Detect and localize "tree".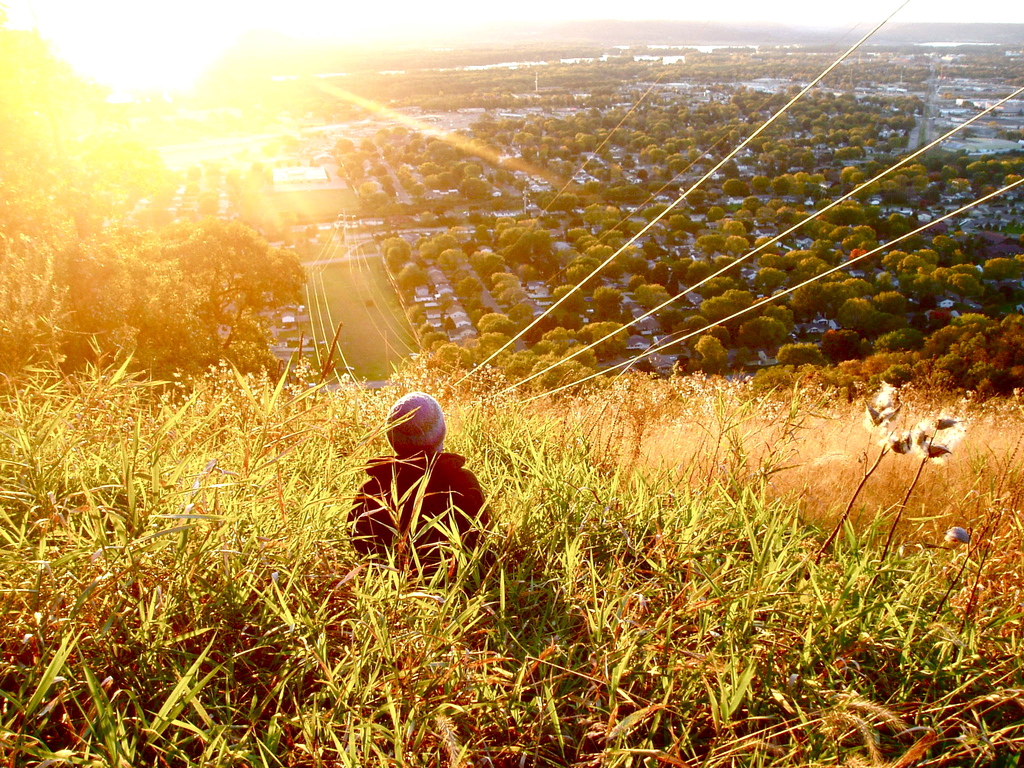
Localized at (x1=380, y1=236, x2=410, y2=266).
